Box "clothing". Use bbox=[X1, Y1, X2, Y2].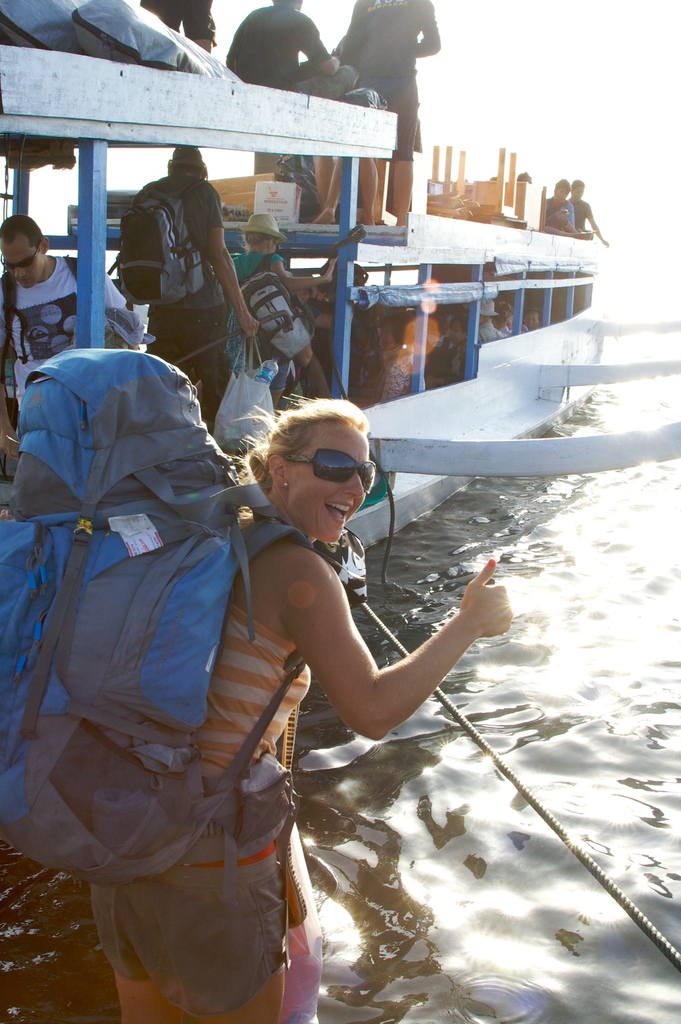
bbox=[277, 274, 556, 393].
